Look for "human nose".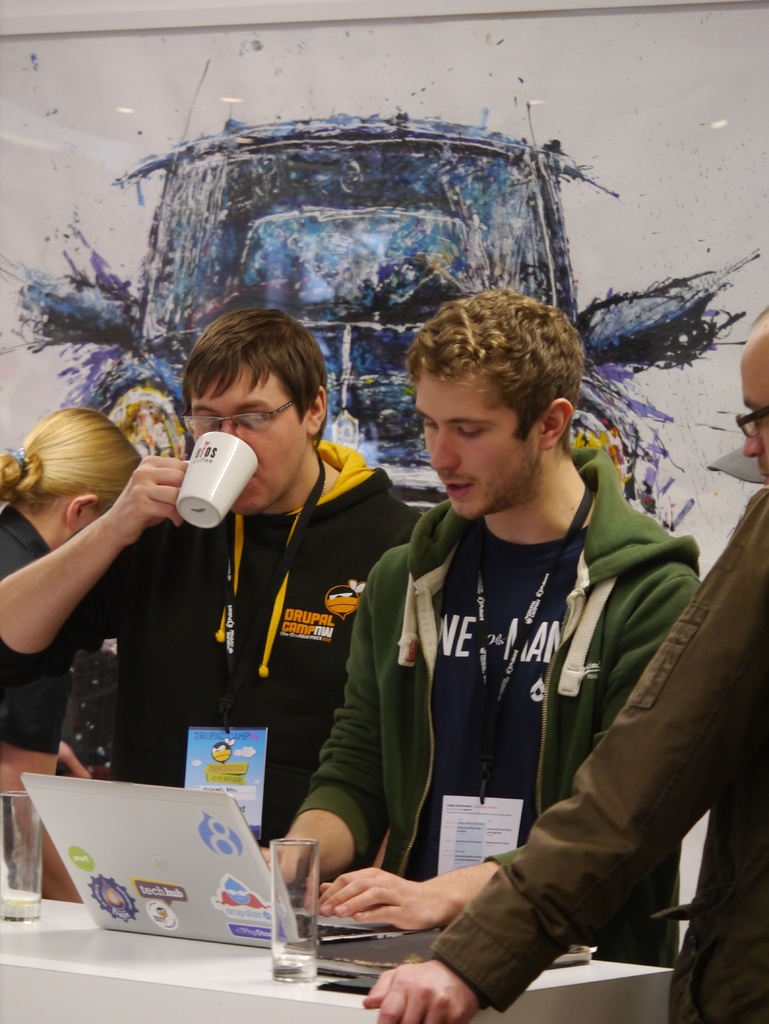
Found: bbox=[216, 417, 236, 433].
